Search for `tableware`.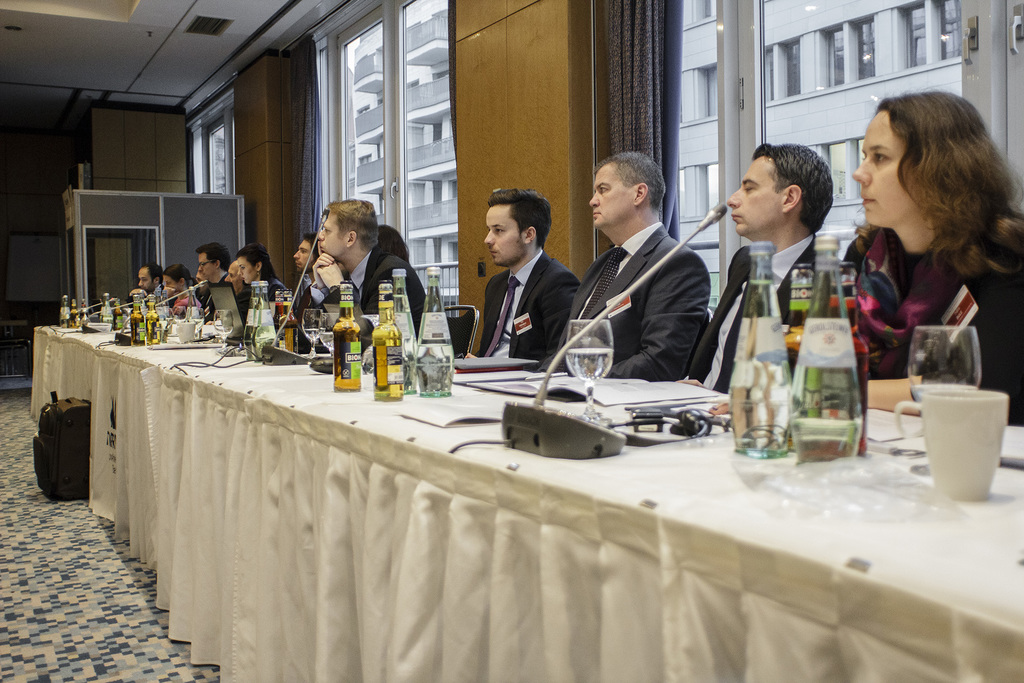
Found at l=908, t=327, r=987, b=404.
